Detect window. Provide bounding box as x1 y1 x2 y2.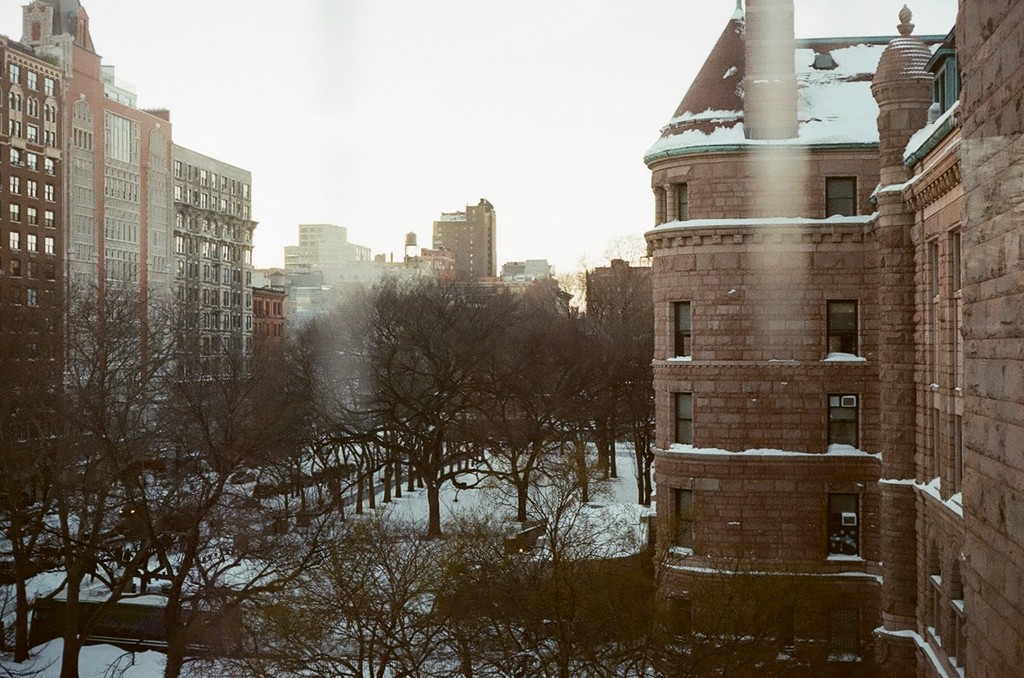
826 175 856 223.
